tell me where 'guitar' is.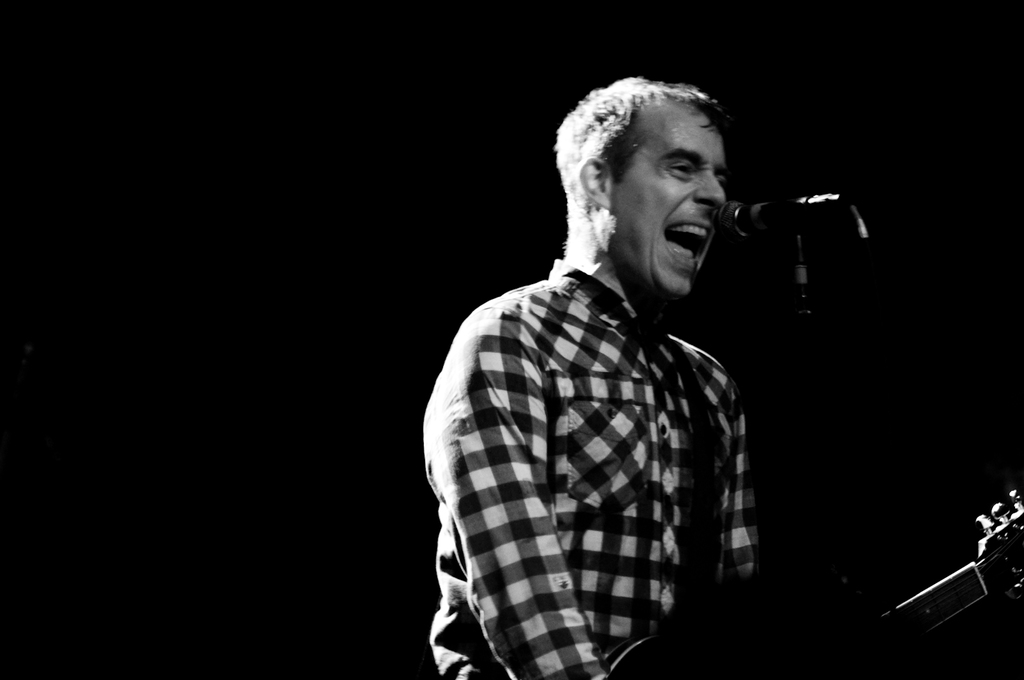
'guitar' is at 604, 484, 1023, 679.
